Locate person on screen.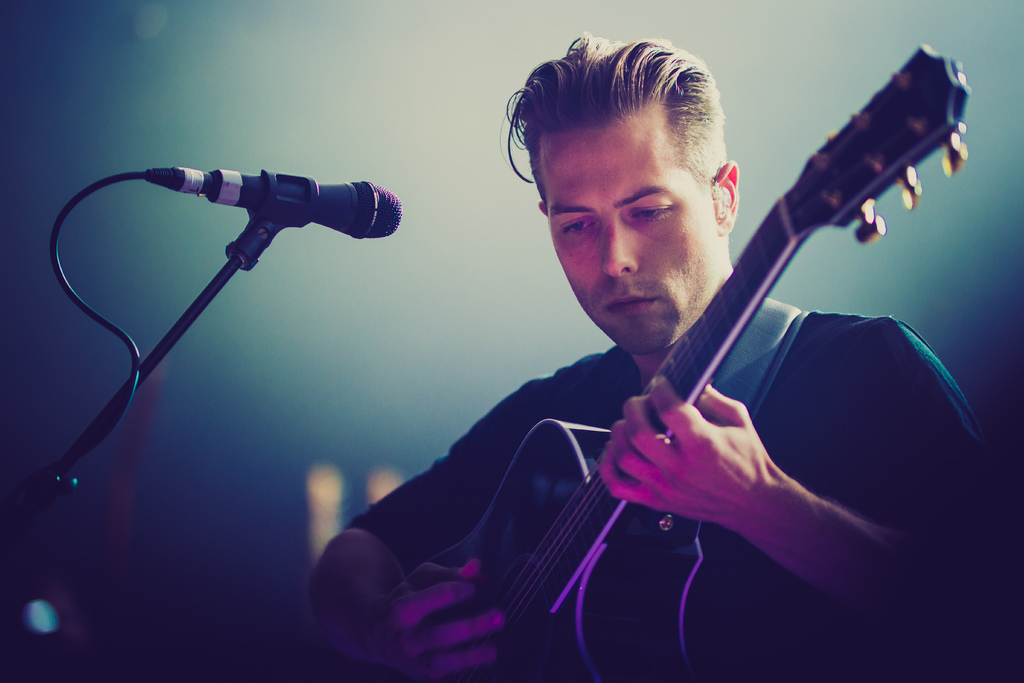
On screen at region(308, 34, 1023, 680).
